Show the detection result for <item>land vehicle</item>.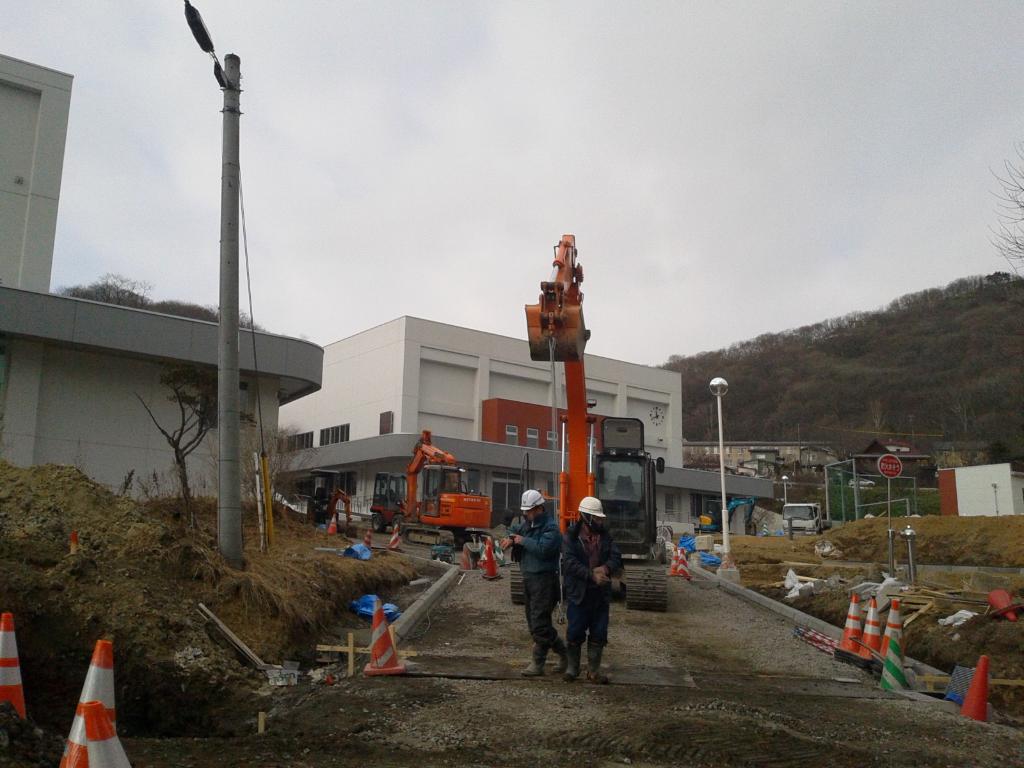
x1=697 y1=497 x2=758 y2=533.
